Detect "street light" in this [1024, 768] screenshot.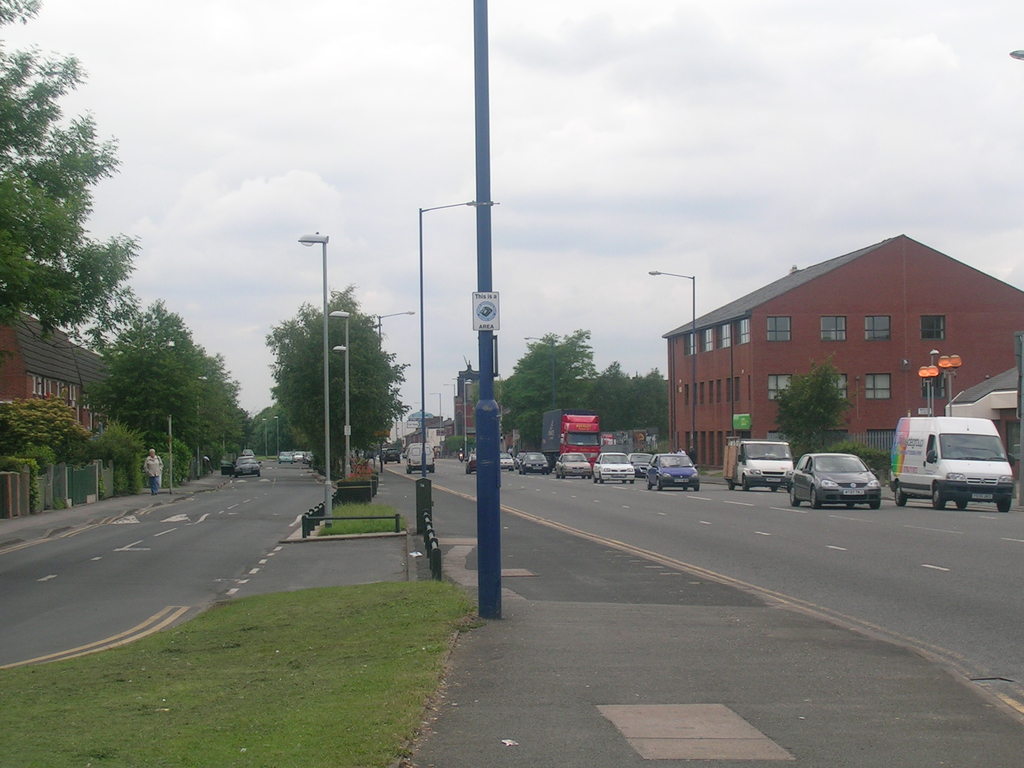
Detection: x1=332, y1=306, x2=355, y2=470.
